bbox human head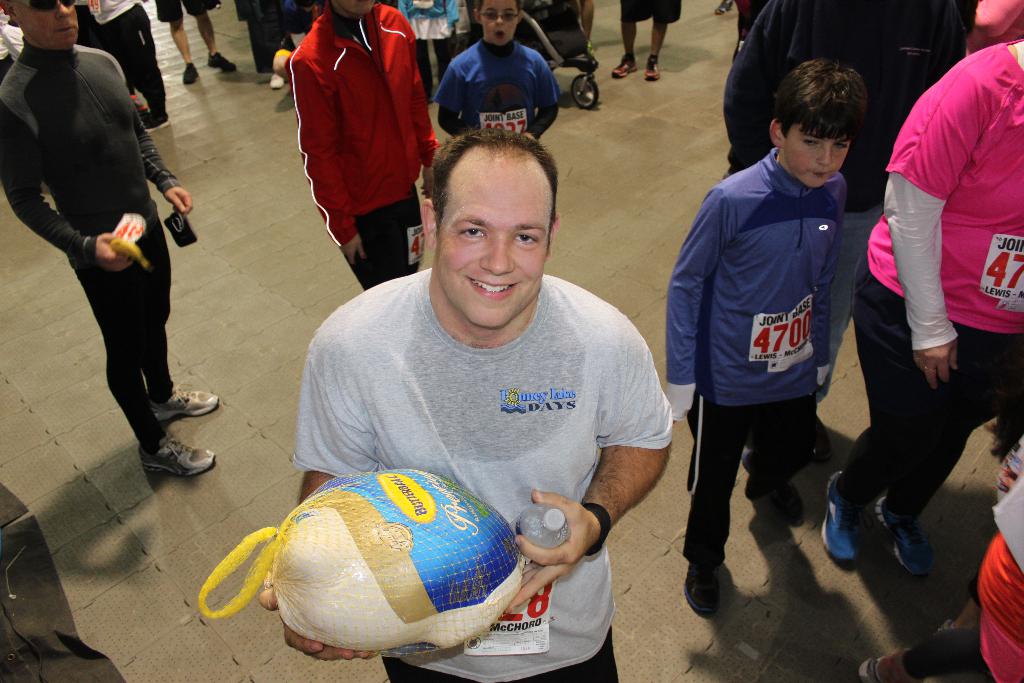
region(1, 0, 81, 52)
